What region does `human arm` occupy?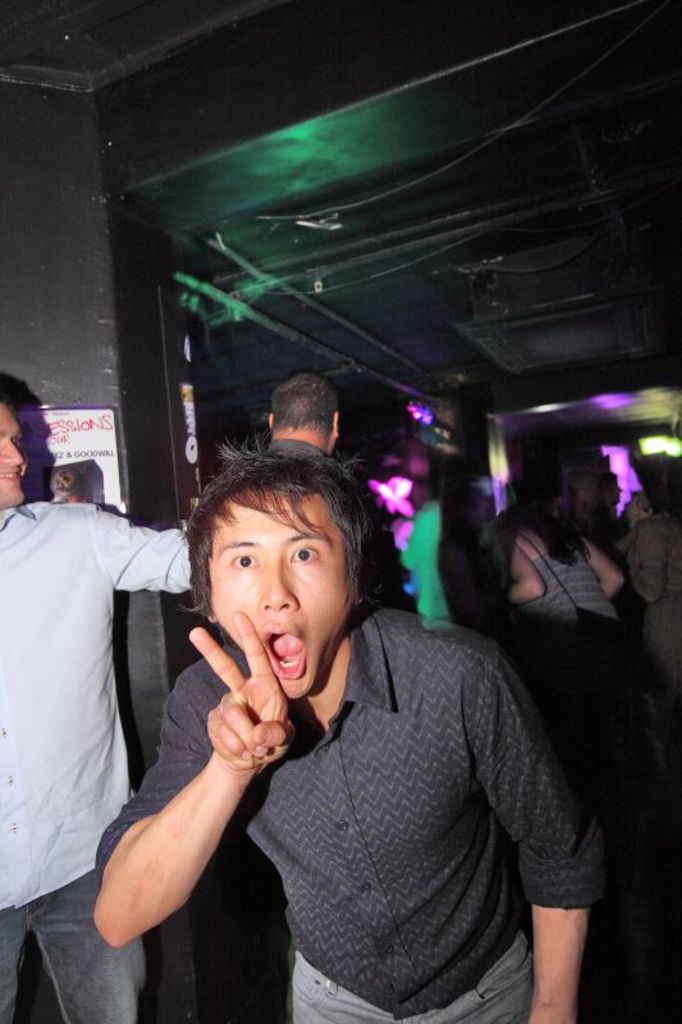
[88,508,189,596].
